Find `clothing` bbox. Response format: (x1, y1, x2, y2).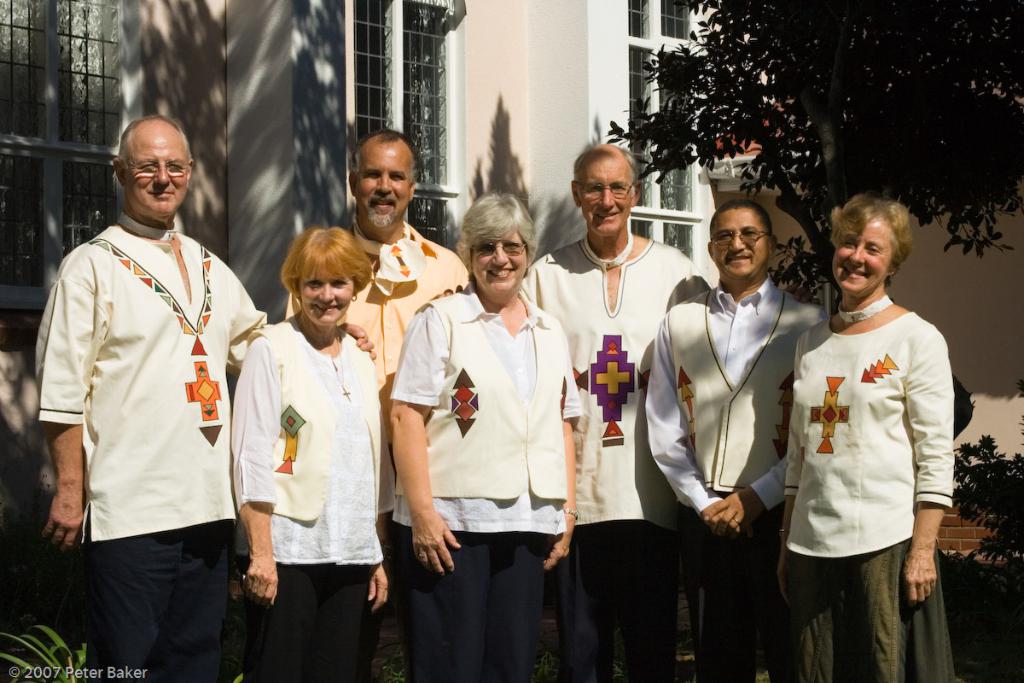
(682, 508, 806, 682).
